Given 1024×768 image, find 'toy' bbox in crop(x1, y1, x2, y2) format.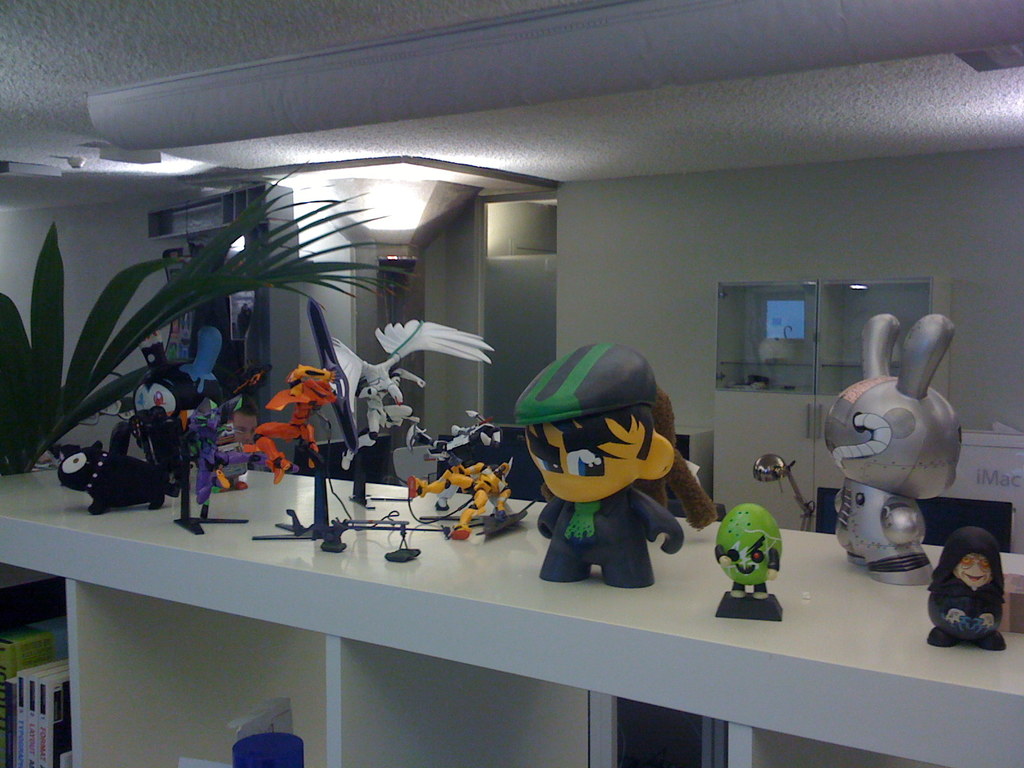
crop(723, 493, 799, 619).
